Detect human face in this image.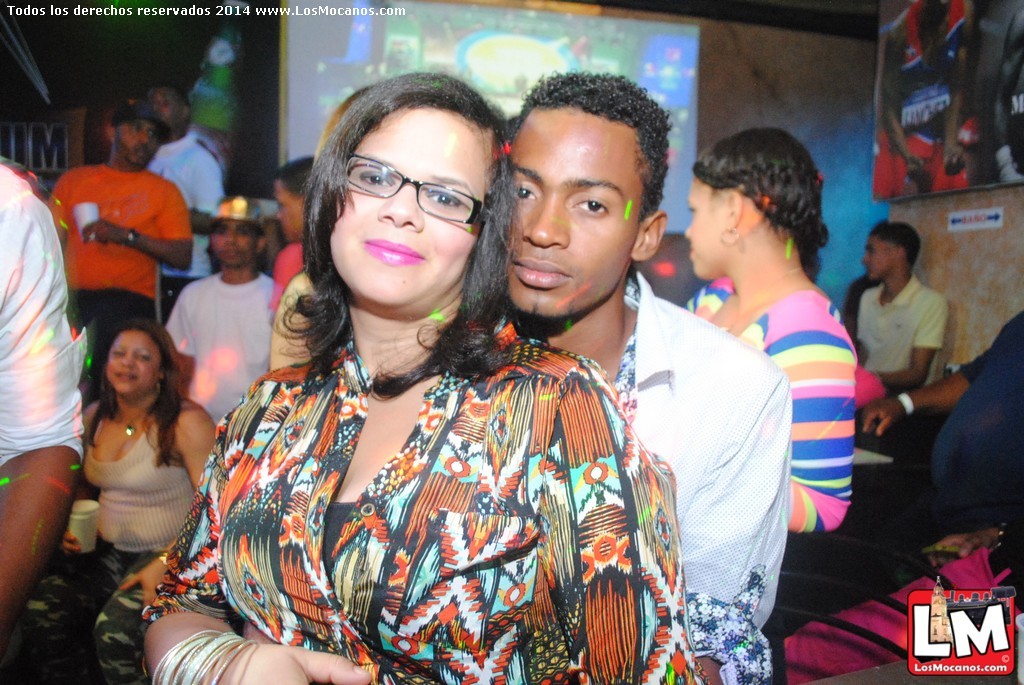
Detection: (102,335,160,395).
